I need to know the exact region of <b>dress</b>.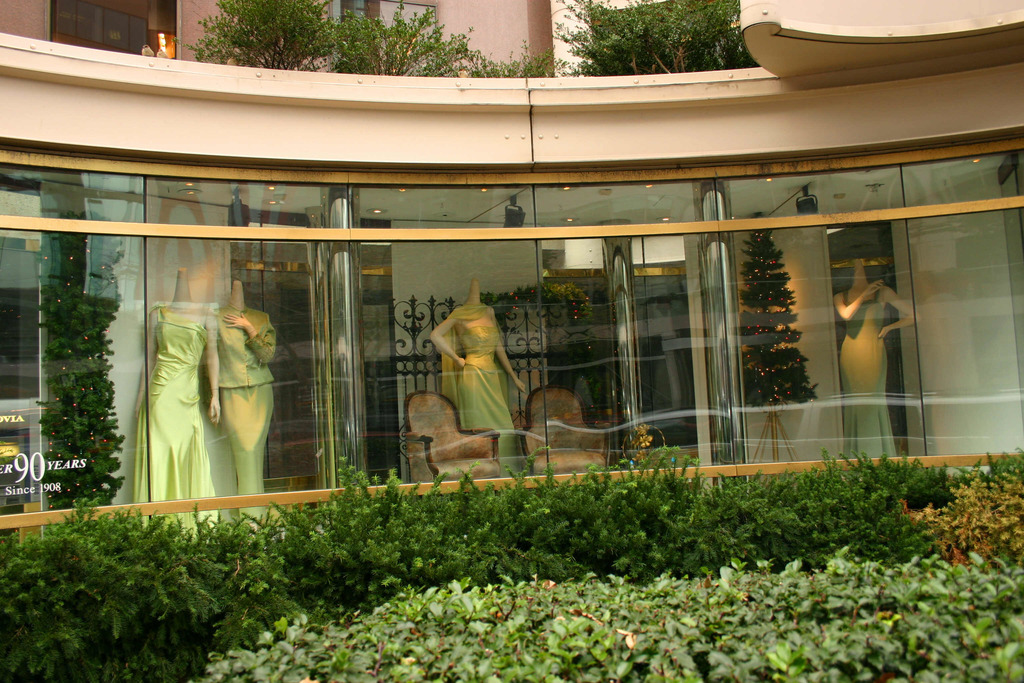
Region: [left=841, top=288, right=899, bottom=456].
